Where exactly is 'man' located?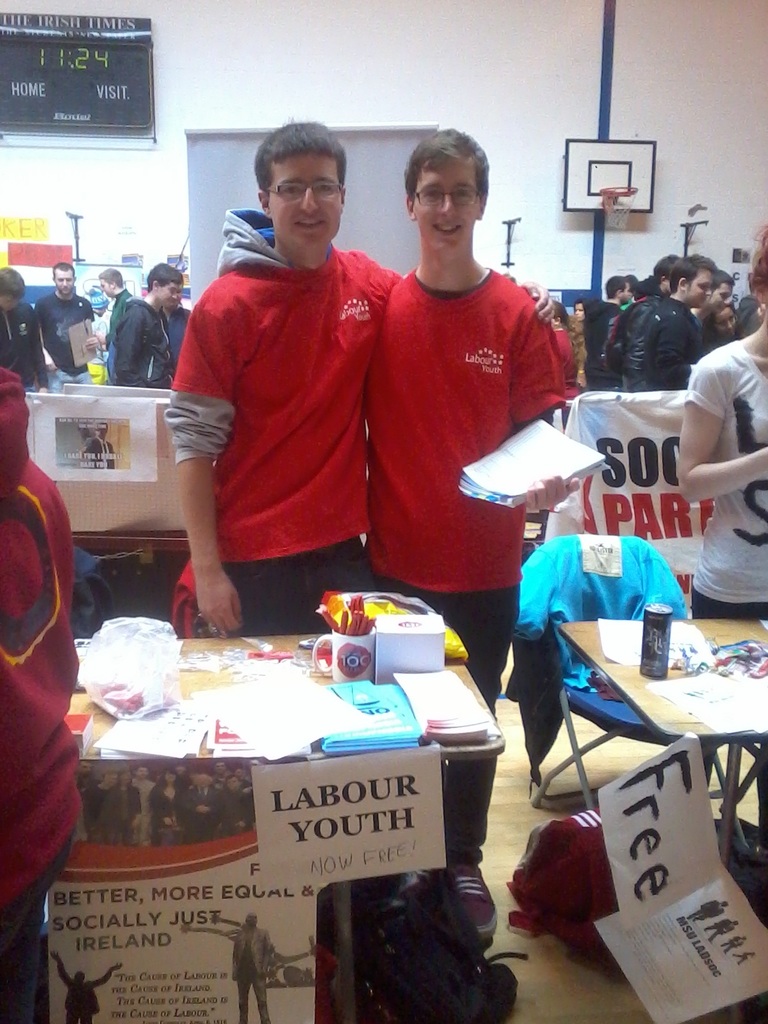
Its bounding box is bbox(222, 776, 252, 840).
